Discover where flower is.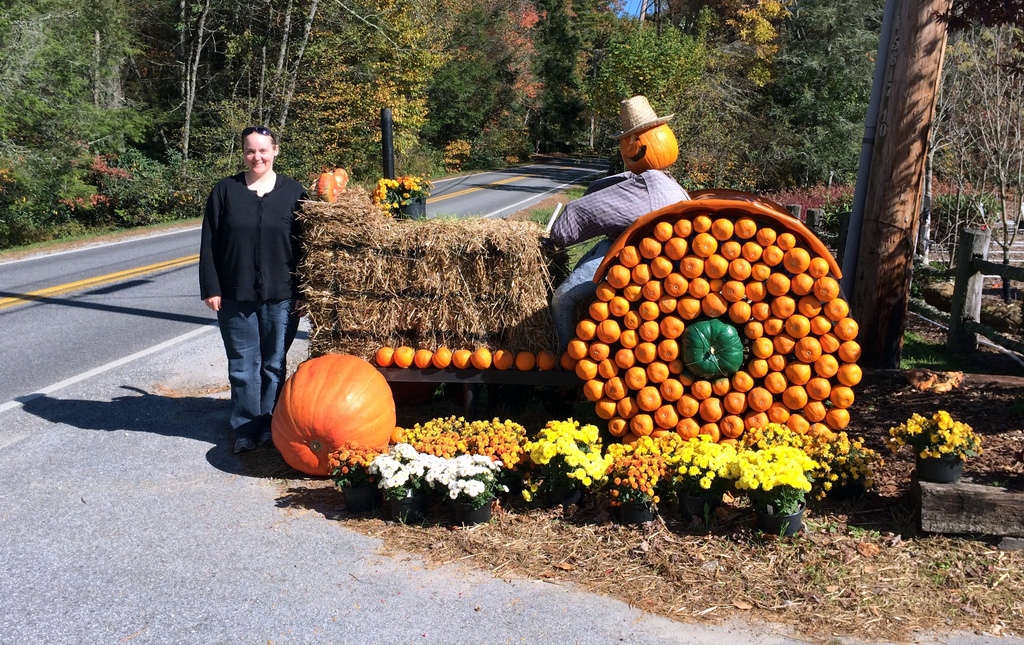
Discovered at [764,453,794,477].
